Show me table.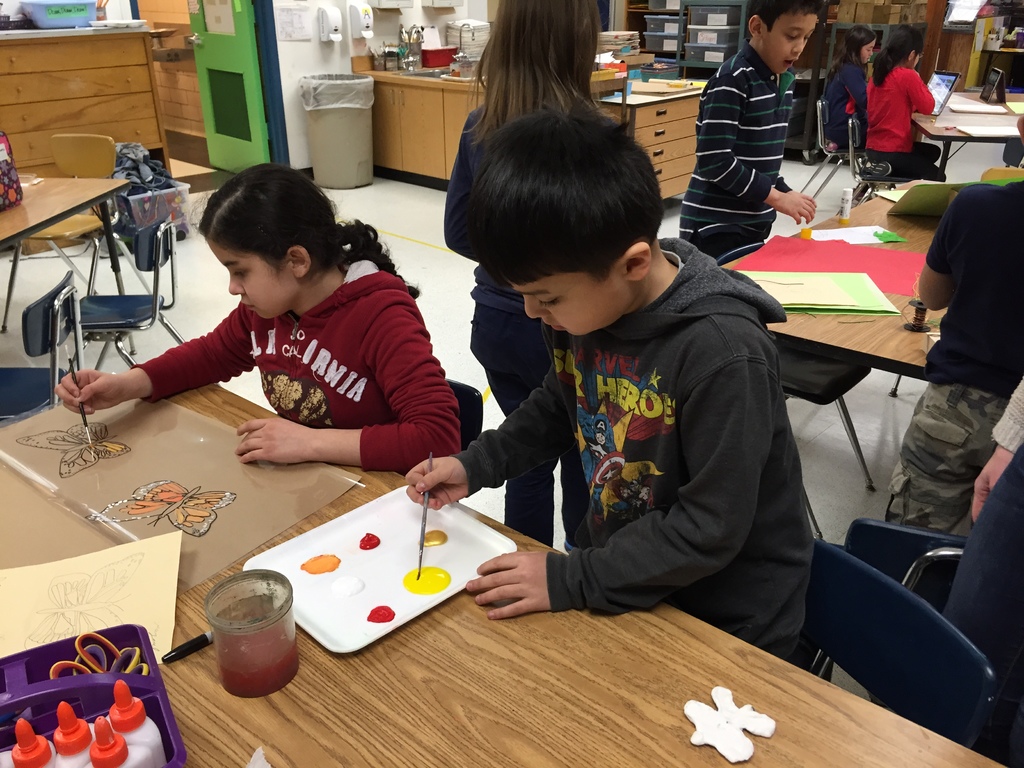
table is here: pyautogui.locateOnScreen(0, 170, 133, 304).
